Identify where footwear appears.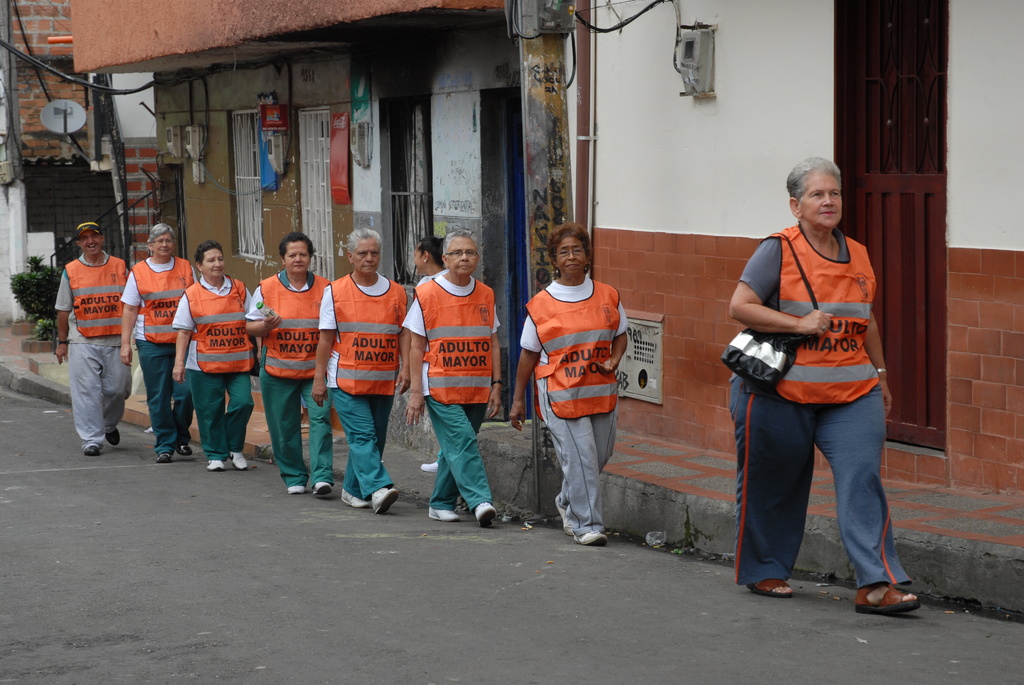
Appears at (left=201, top=459, right=226, bottom=475).
